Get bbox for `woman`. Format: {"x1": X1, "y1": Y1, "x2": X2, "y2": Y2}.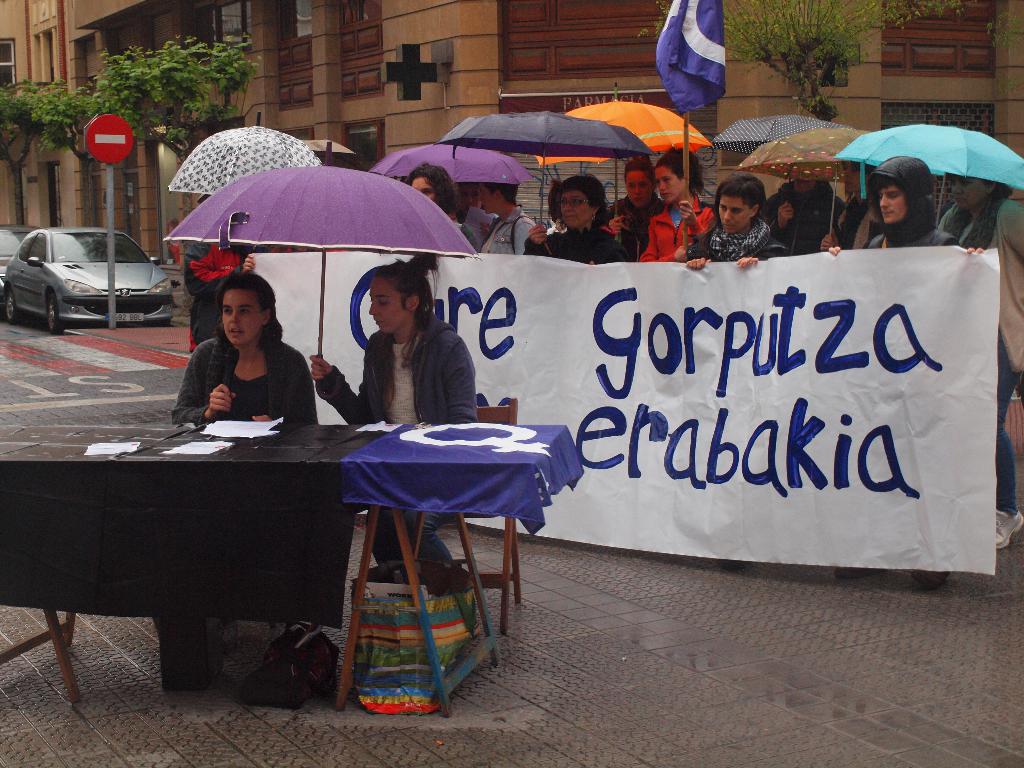
{"x1": 307, "y1": 252, "x2": 479, "y2": 565}.
